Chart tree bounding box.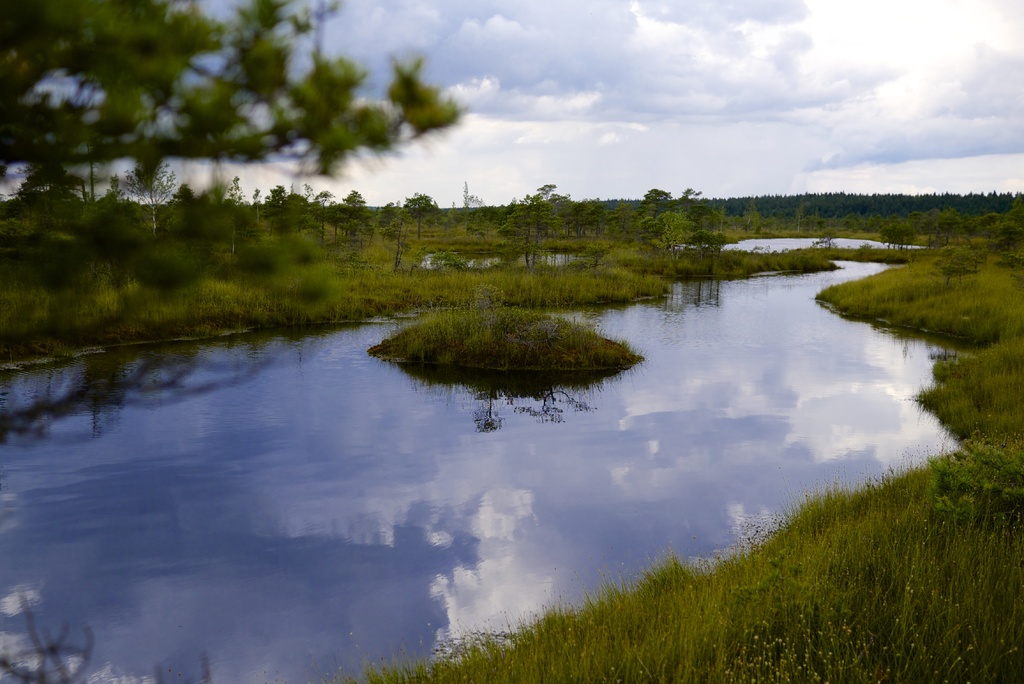
Charted: <box>927,247,986,284</box>.
